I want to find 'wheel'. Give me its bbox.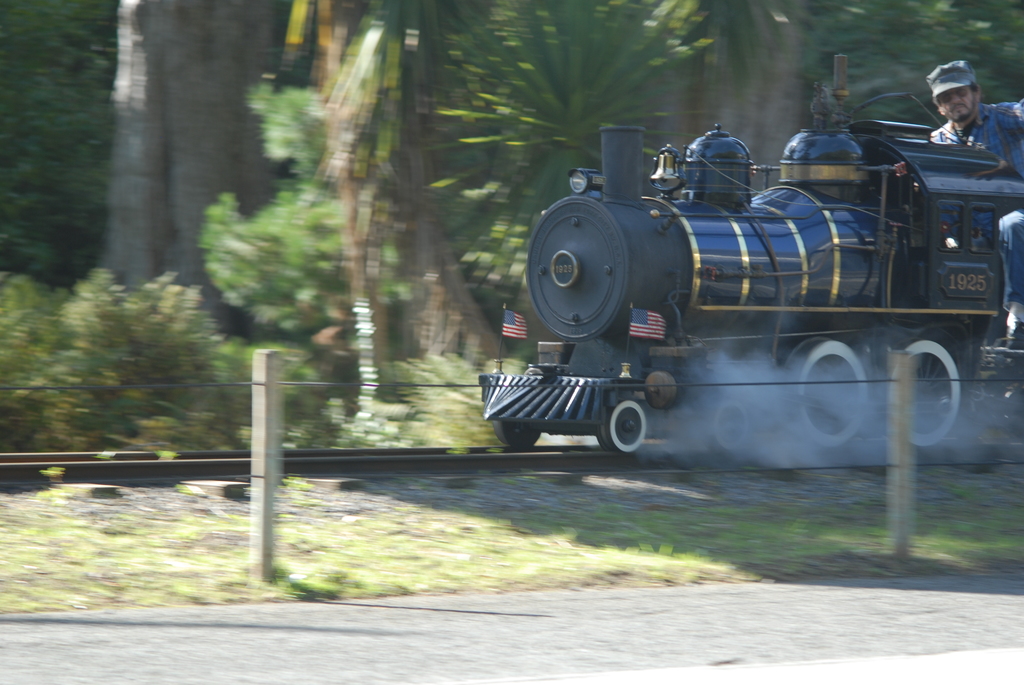
region(779, 338, 854, 450).
